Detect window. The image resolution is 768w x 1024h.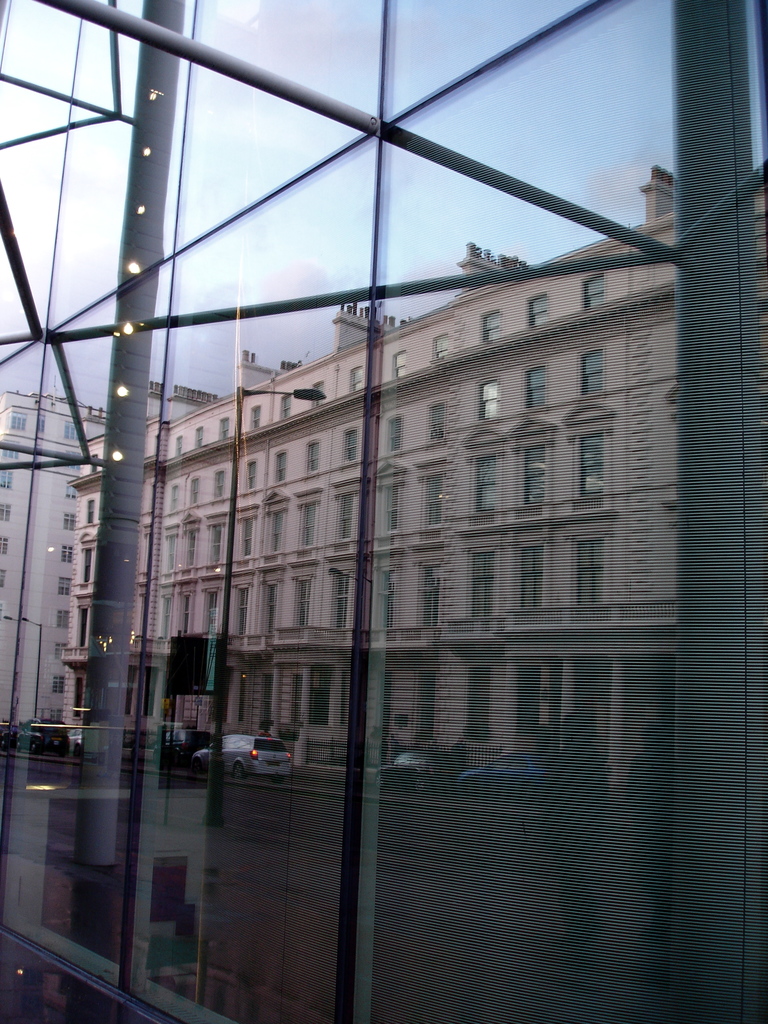
181, 598, 191, 634.
